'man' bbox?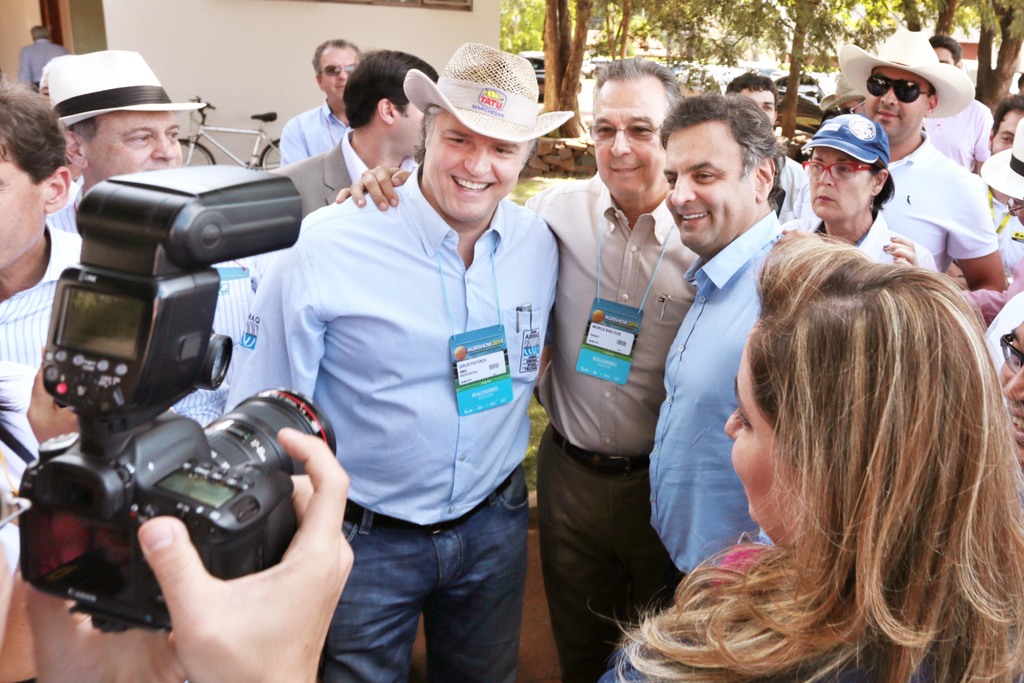
19, 28, 72, 90
